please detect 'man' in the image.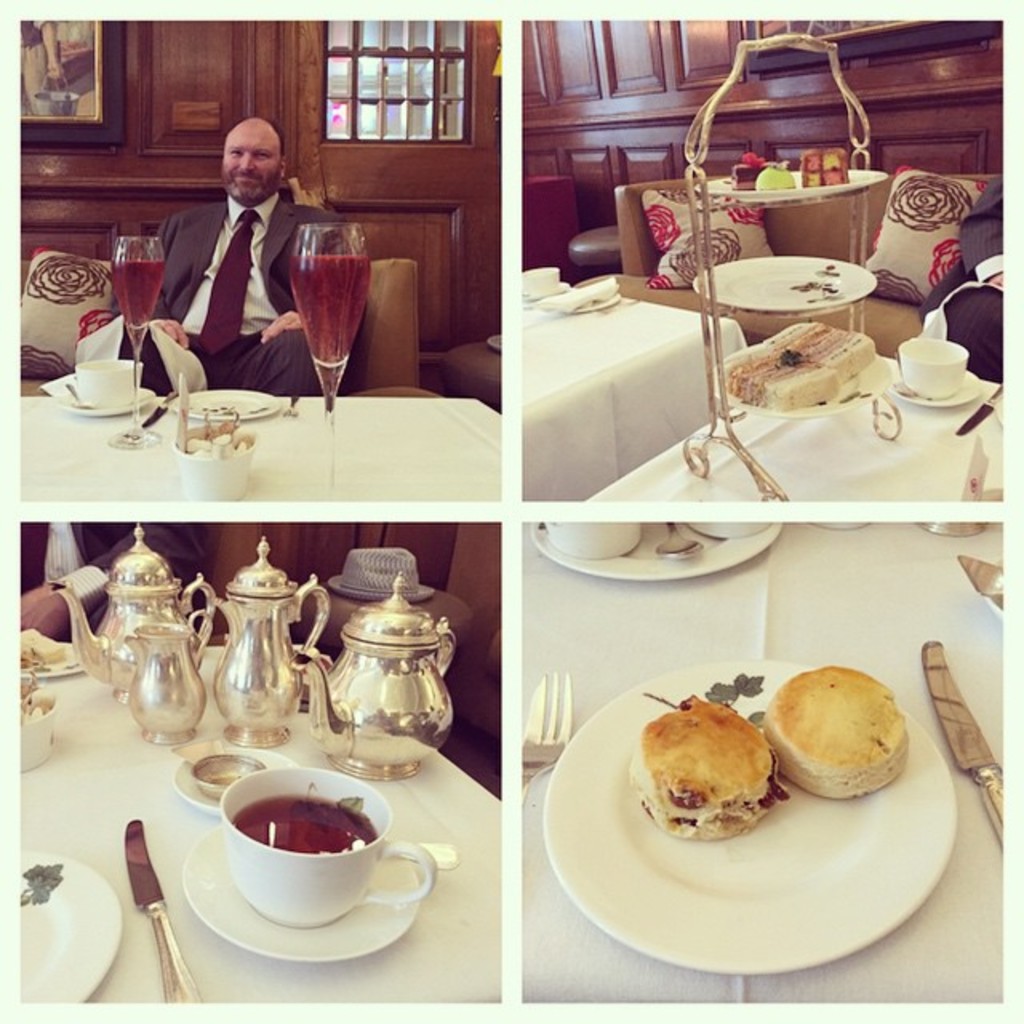
<box>150,104,318,397</box>.
